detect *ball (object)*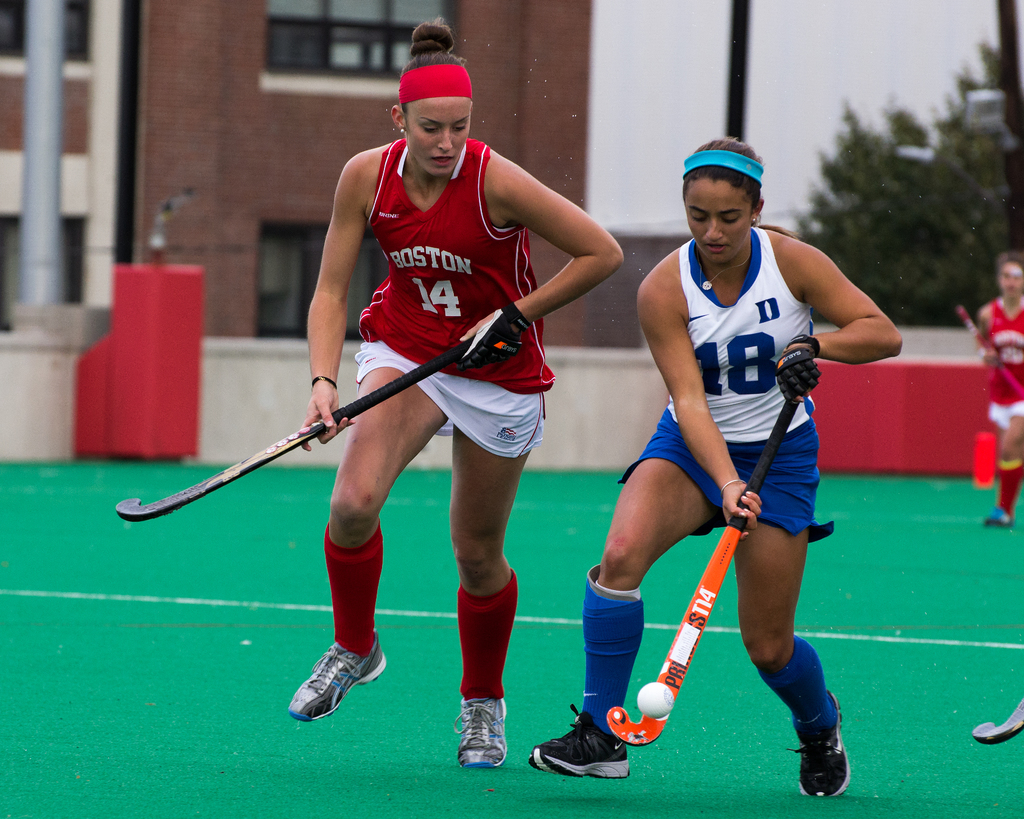
(637,681,674,717)
